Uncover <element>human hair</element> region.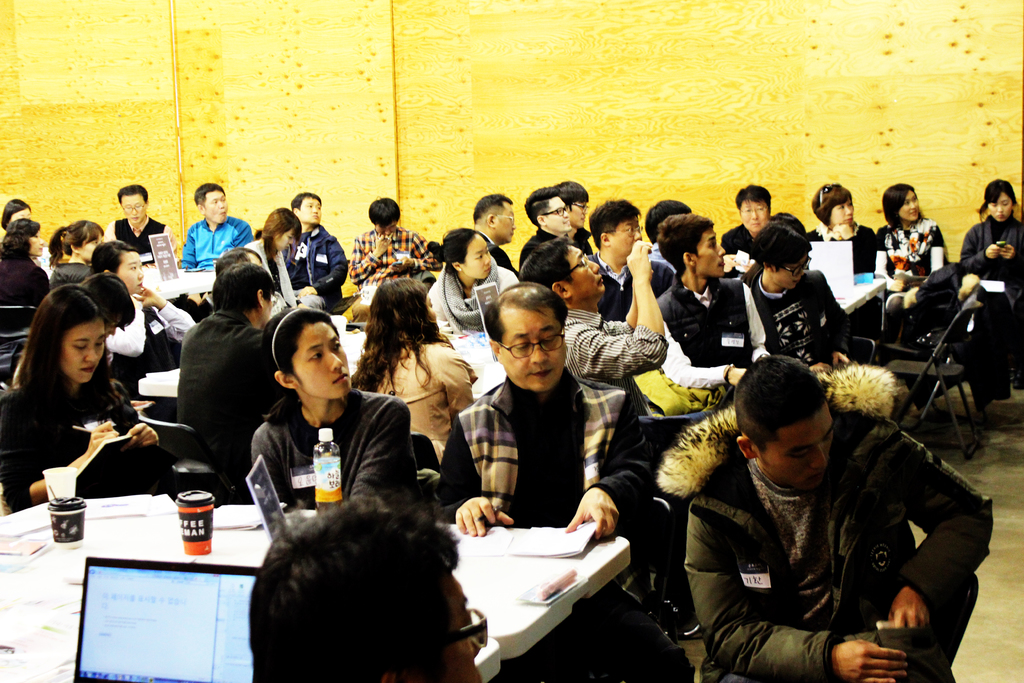
Uncovered: BBox(484, 276, 568, 344).
